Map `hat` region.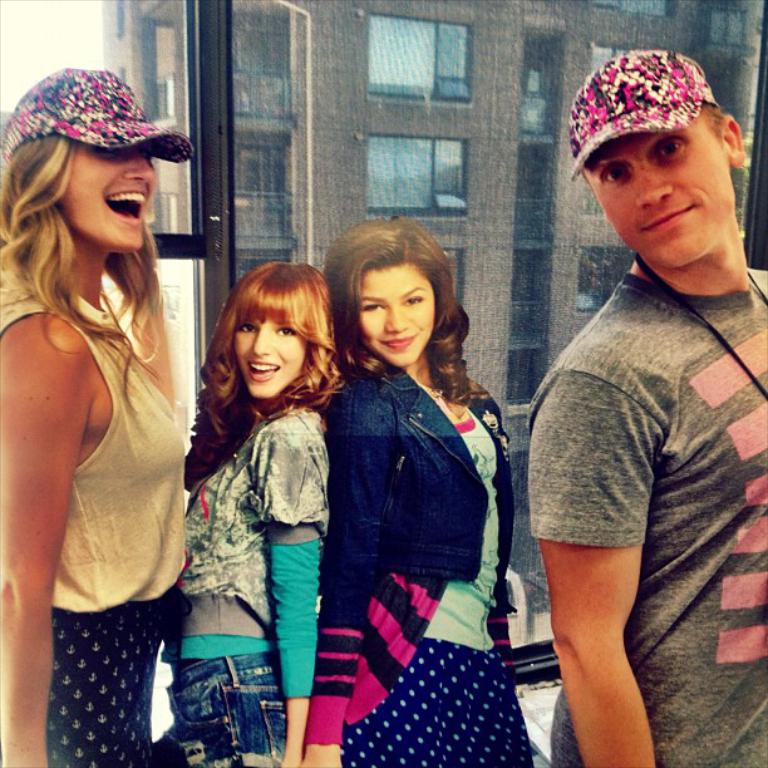
Mapped to box(0, 64, 195, 166).
